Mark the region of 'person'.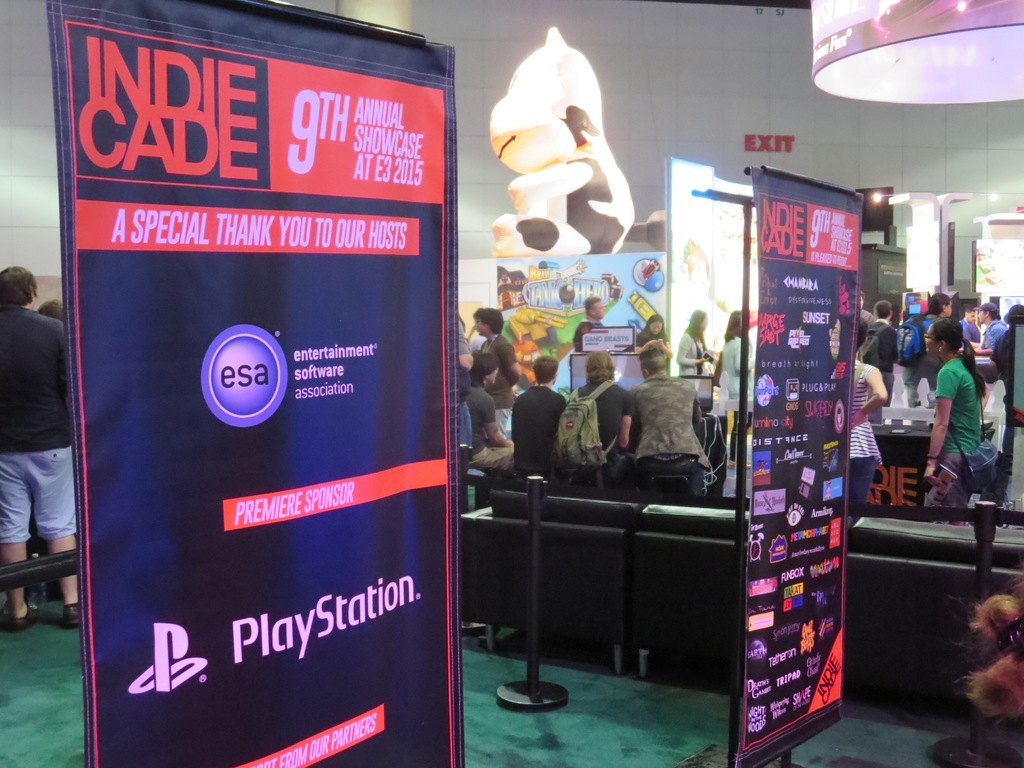
Region: bbox=(575, 298, 605, 352).
